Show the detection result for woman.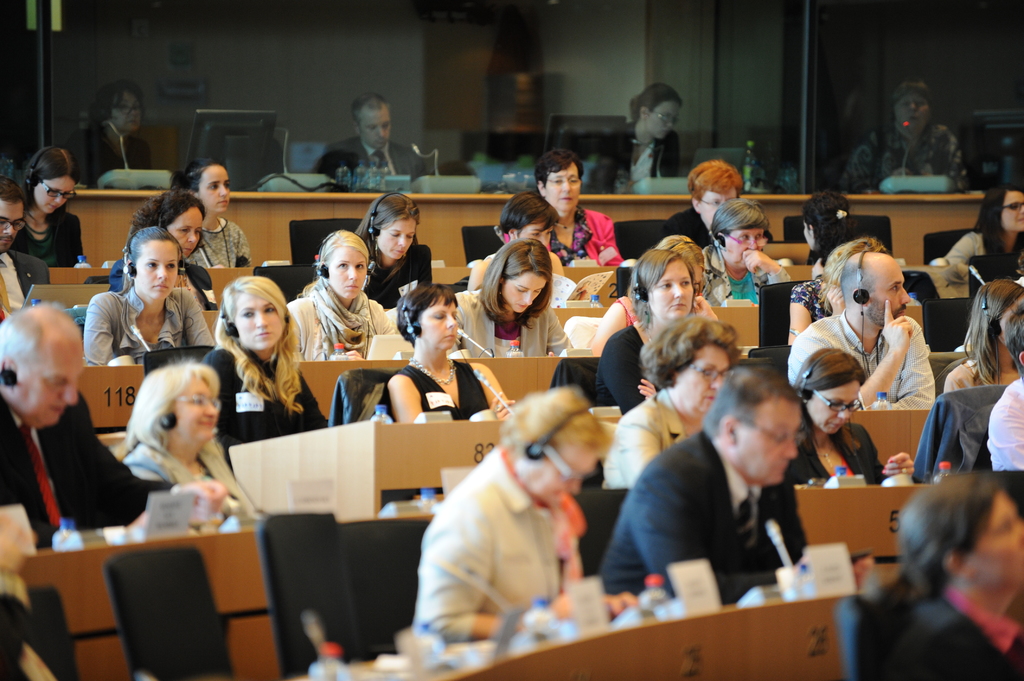
bbox(597, 249, 714, 409).
